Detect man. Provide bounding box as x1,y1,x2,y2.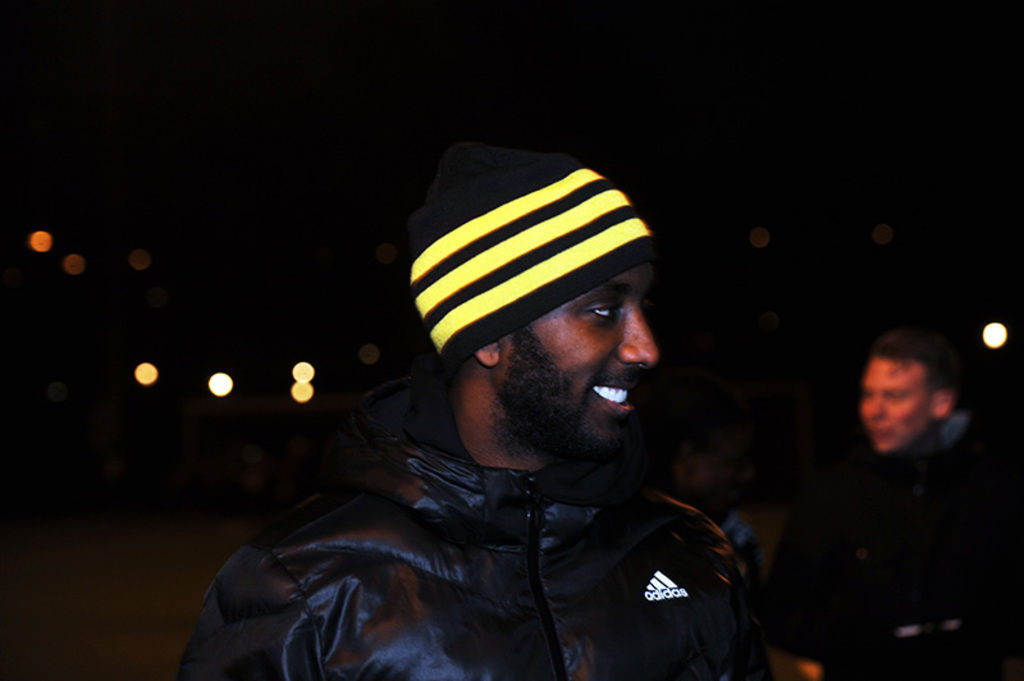
817,328,995,680.
